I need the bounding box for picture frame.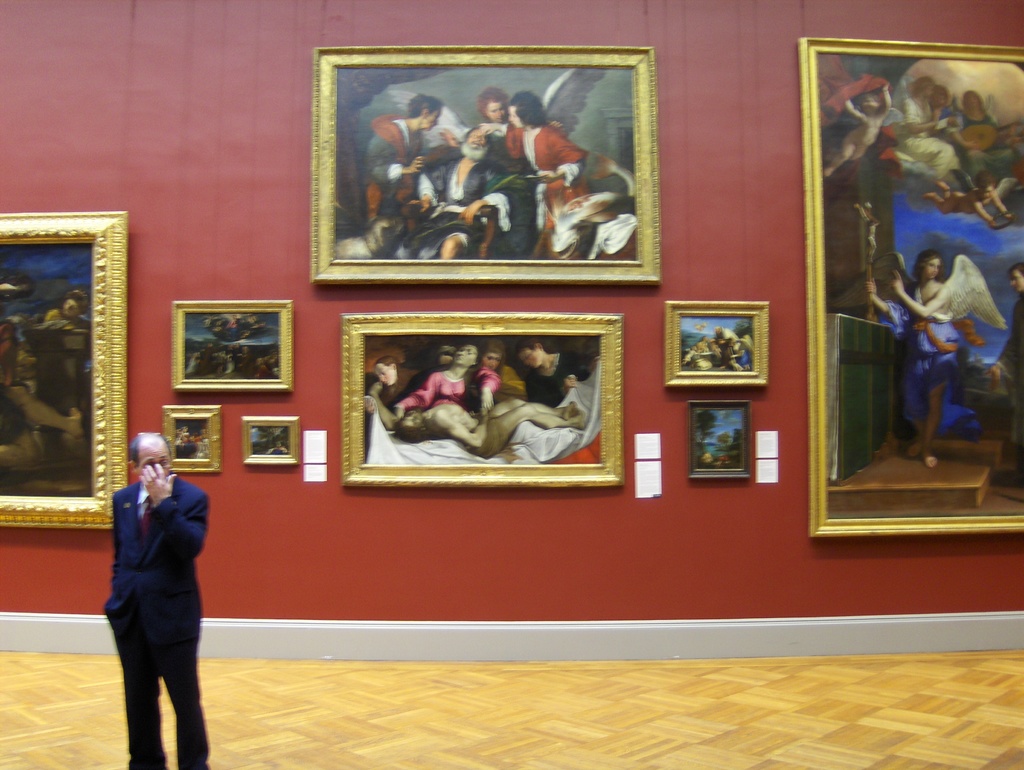
Here it is: bbox=(0, 214, 129, 534).
